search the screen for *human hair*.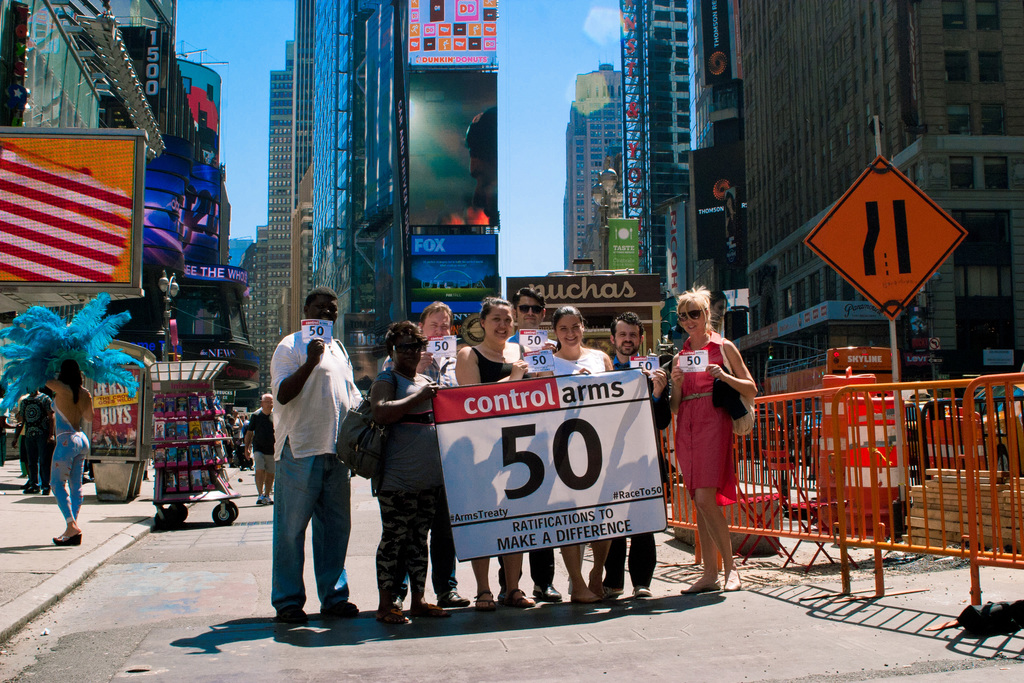
Found at <region>305, 284, 340, 317</region>.
